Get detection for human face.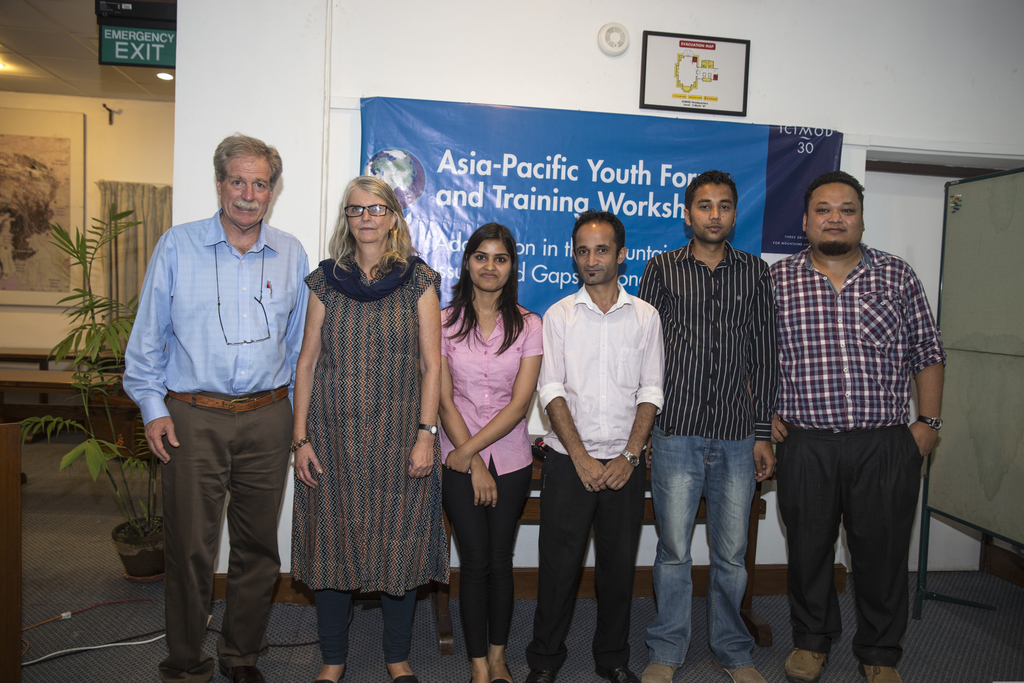
Detection: 572/219/618/282.
